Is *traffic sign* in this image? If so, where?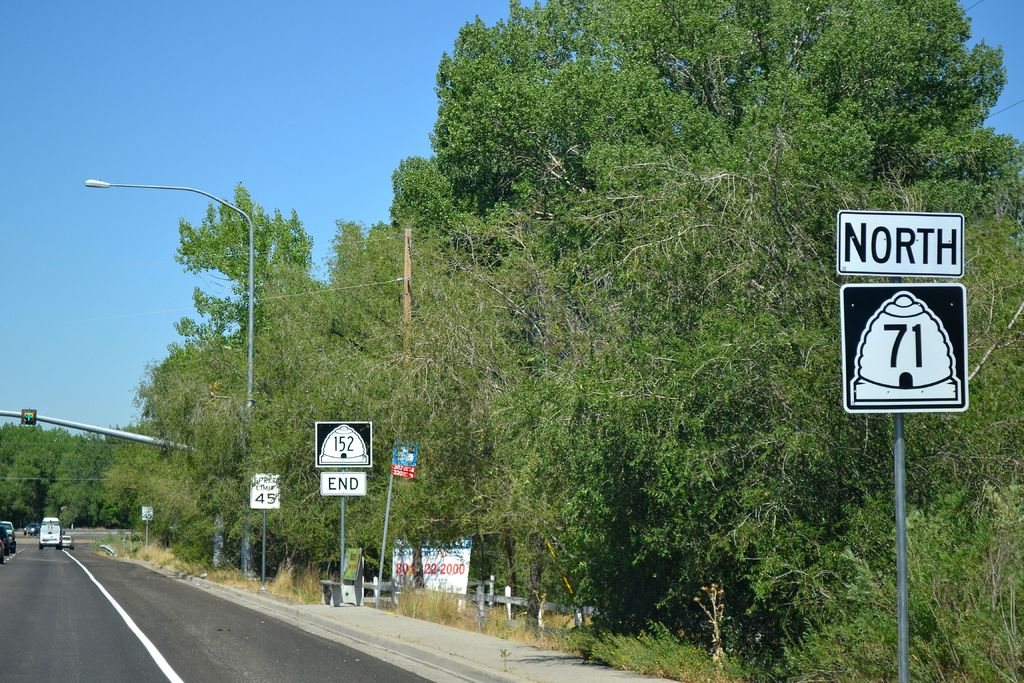
Yes, at {"left": 390, "top": 432, "right": 418, "bottom": 481}.
